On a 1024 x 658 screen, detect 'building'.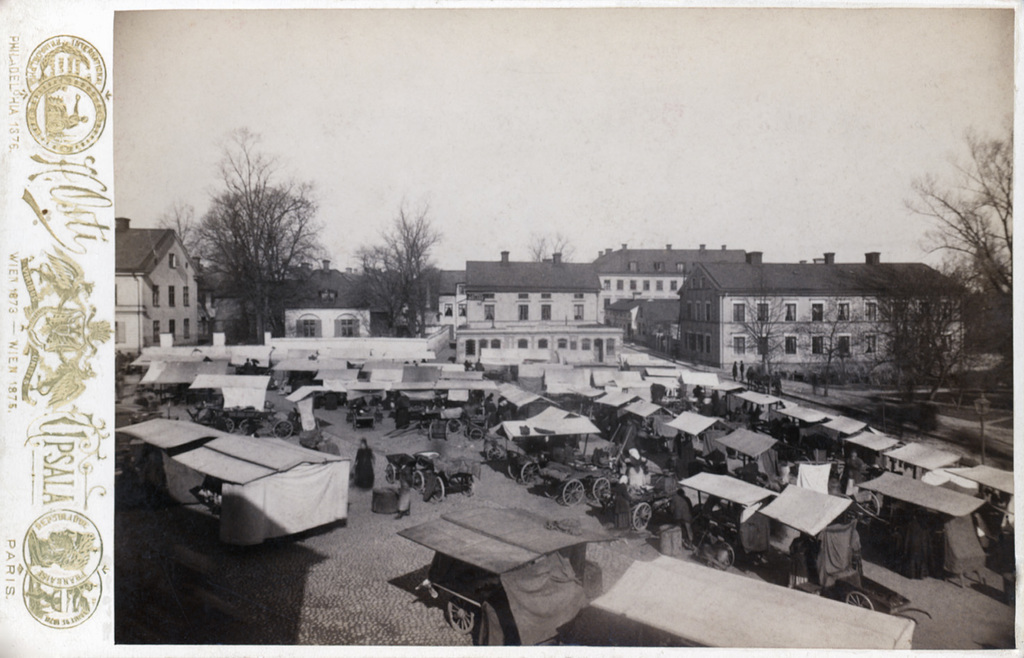
rect(112, 230, 198, 358).
